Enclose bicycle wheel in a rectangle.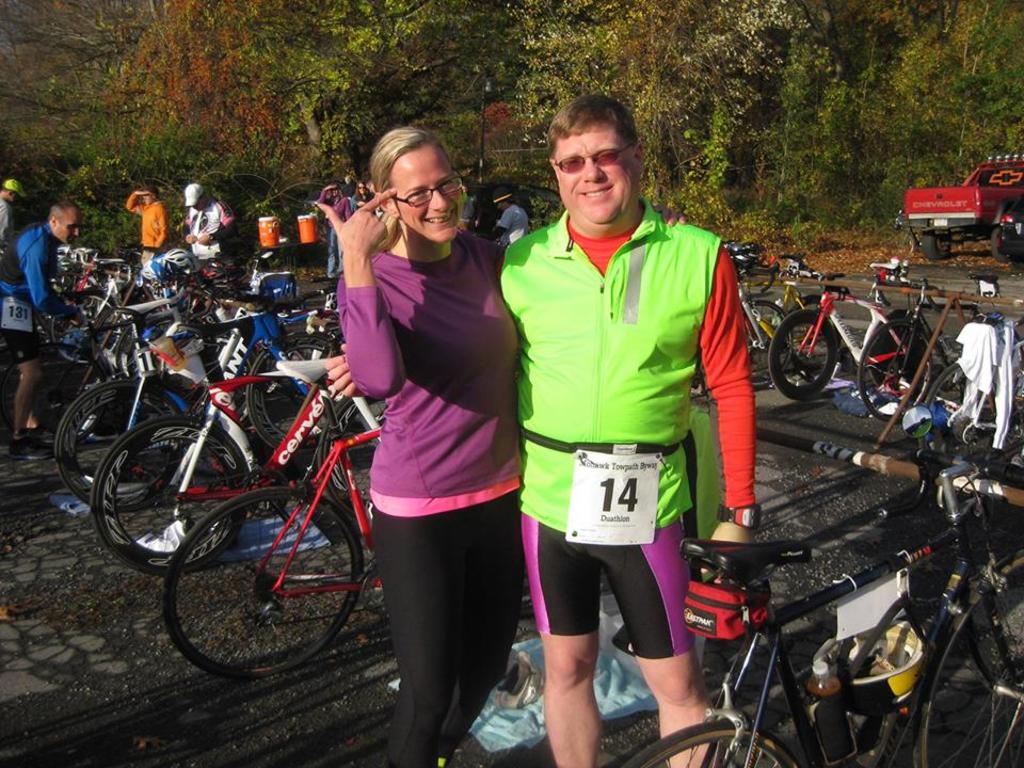
(241, 331, 361, 457).
